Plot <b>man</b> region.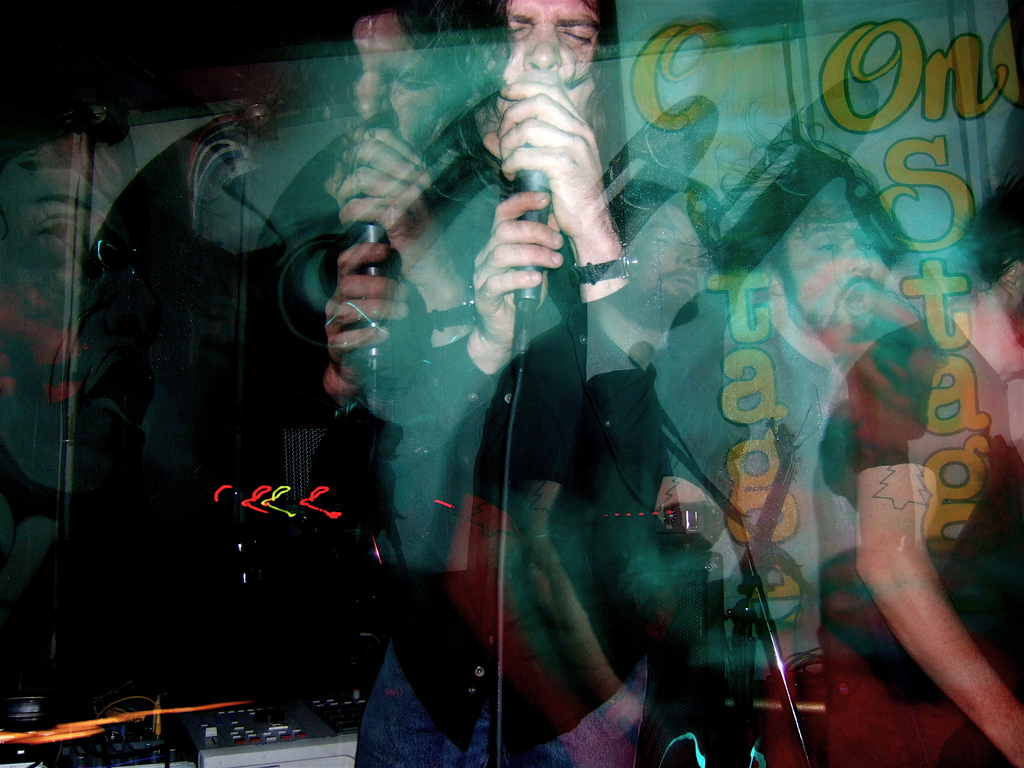
Plotted at Rect(814, 169, 1023, 767).
